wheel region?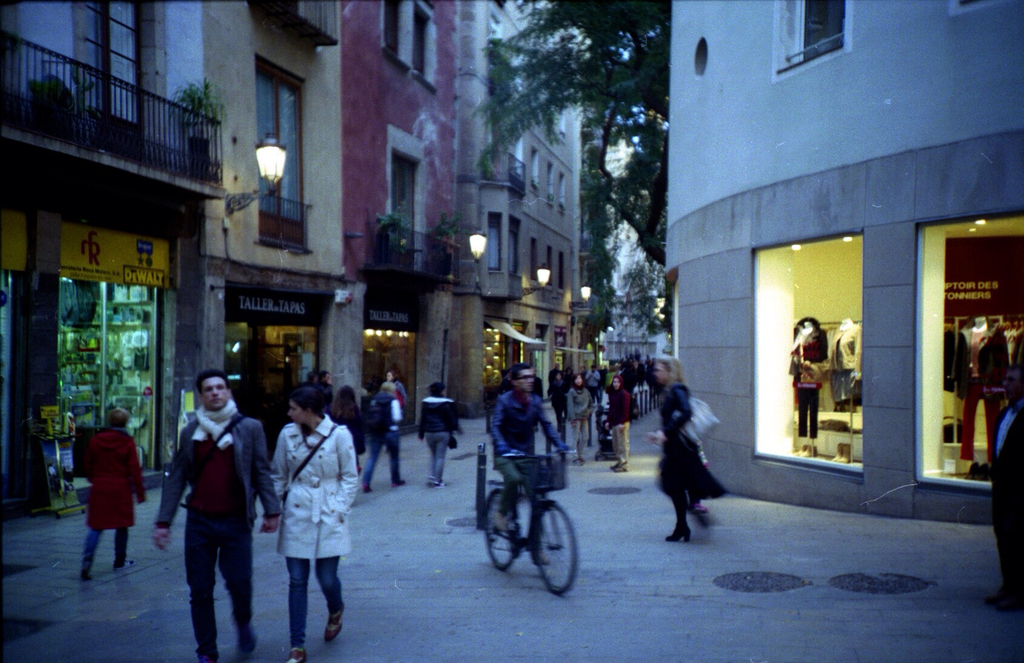
(x1=513, y1=503, x2=582, y2=593)
